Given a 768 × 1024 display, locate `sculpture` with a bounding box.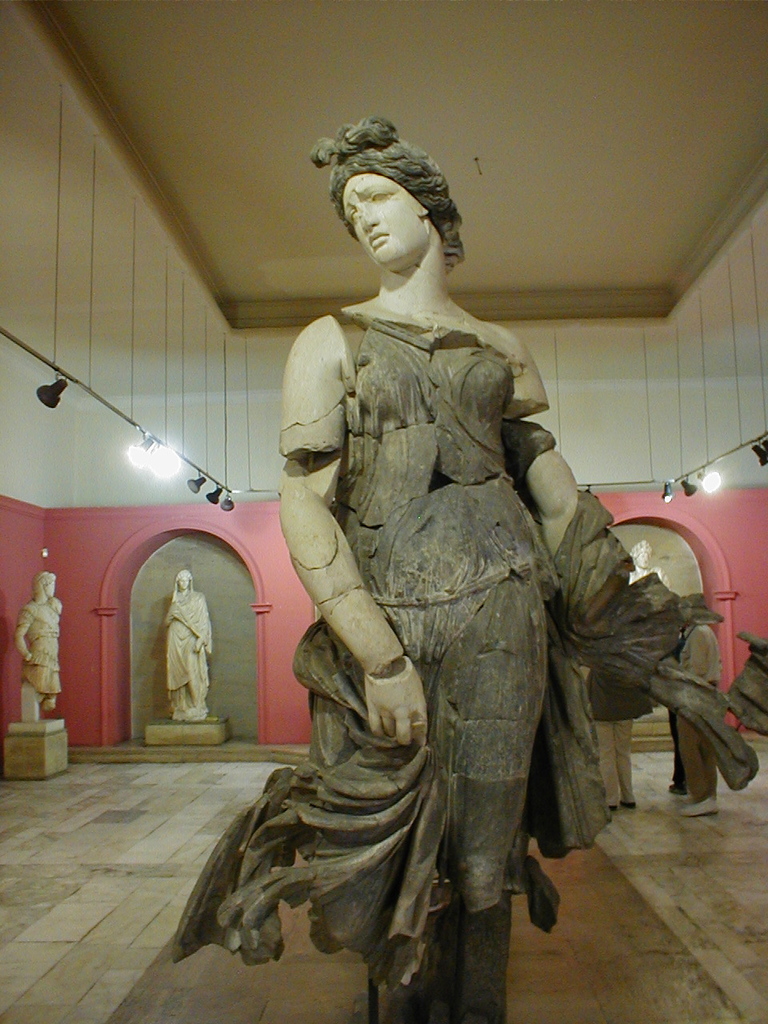
Located: [618,538,674,588].
